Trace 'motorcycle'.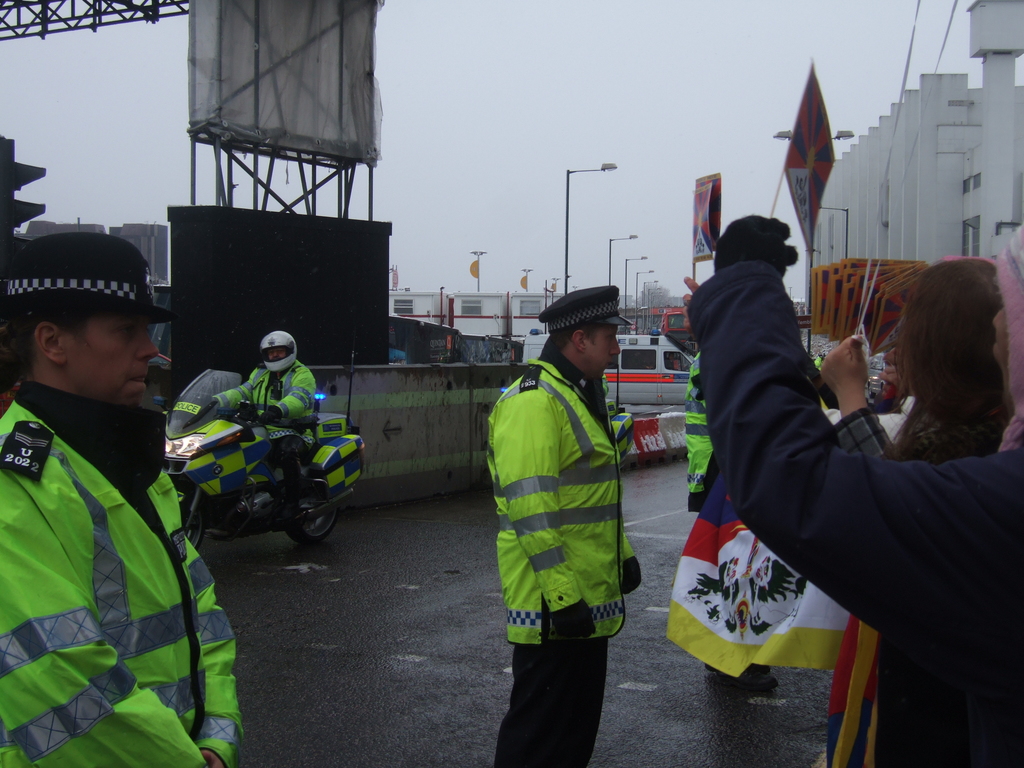
Traced to bbox(149, 387, 371, 555).
